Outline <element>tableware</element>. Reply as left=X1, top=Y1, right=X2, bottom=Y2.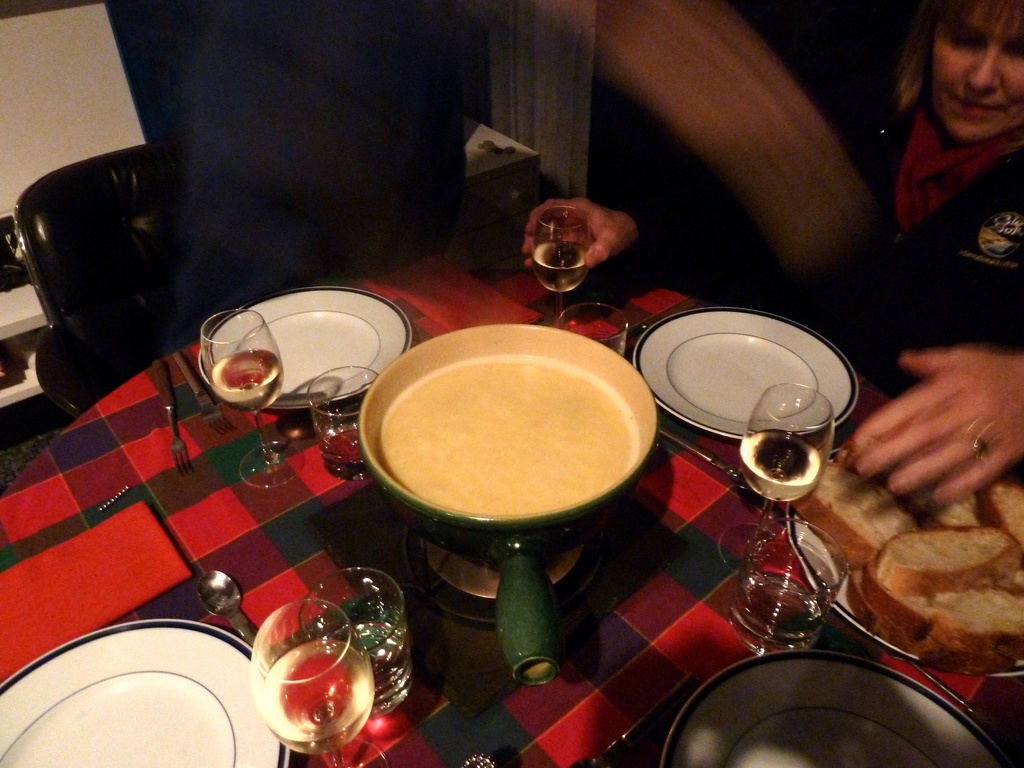
left=528, top=206, right=594, bottom=330.
